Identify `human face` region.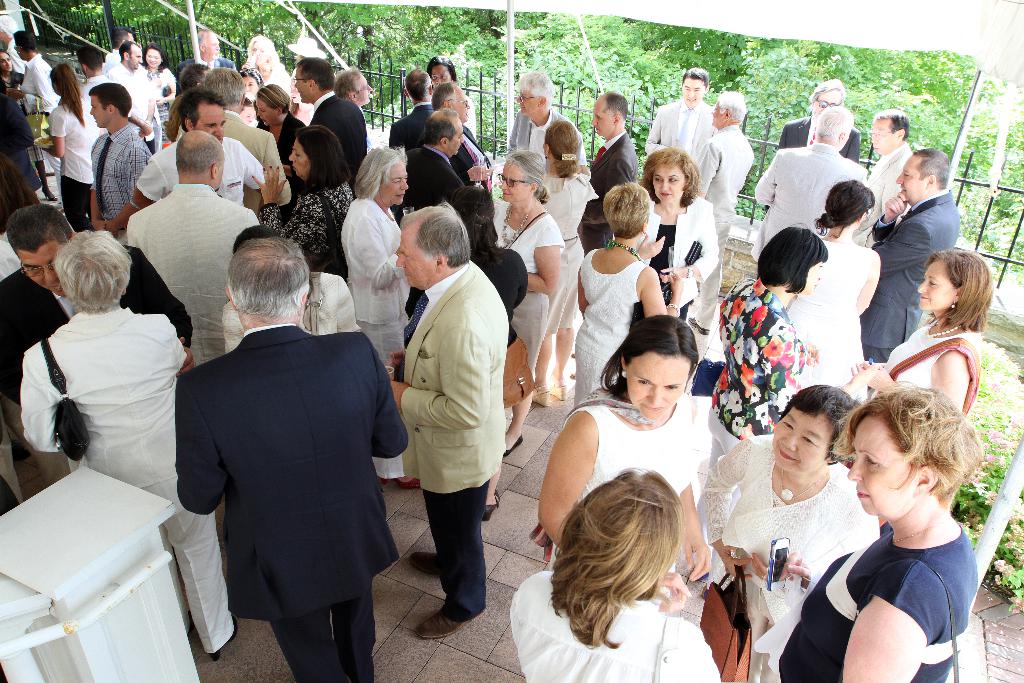
Region: select_region(801, 263, 822, 297).
